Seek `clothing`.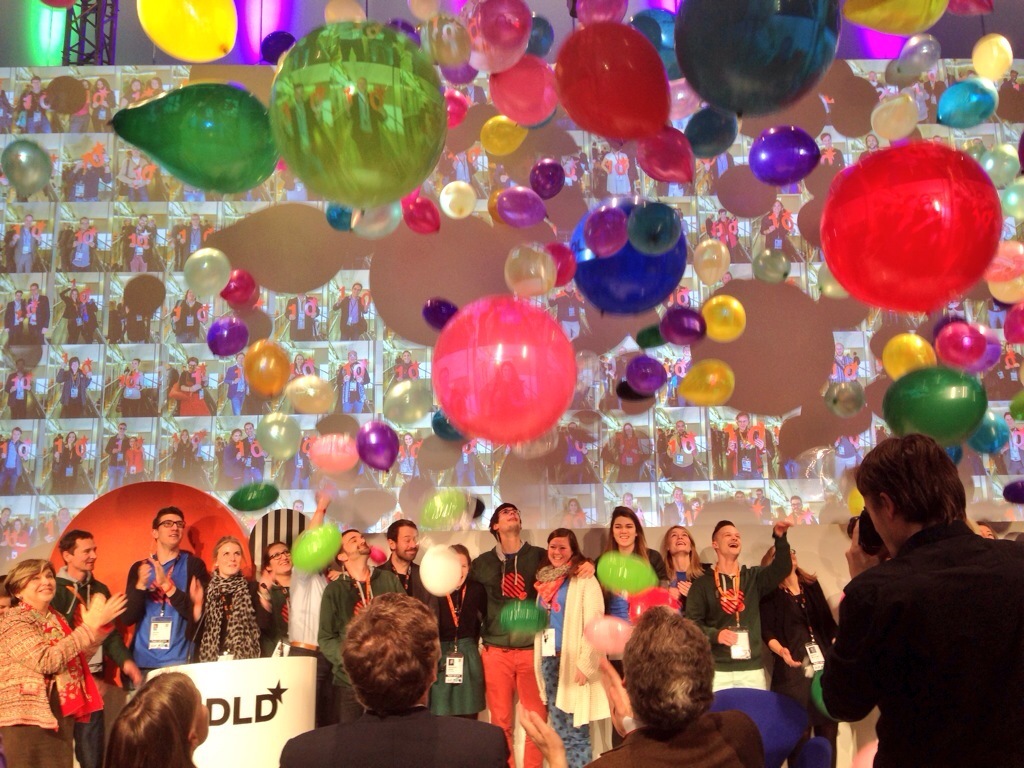
<box>119,535,206,664</box>.
